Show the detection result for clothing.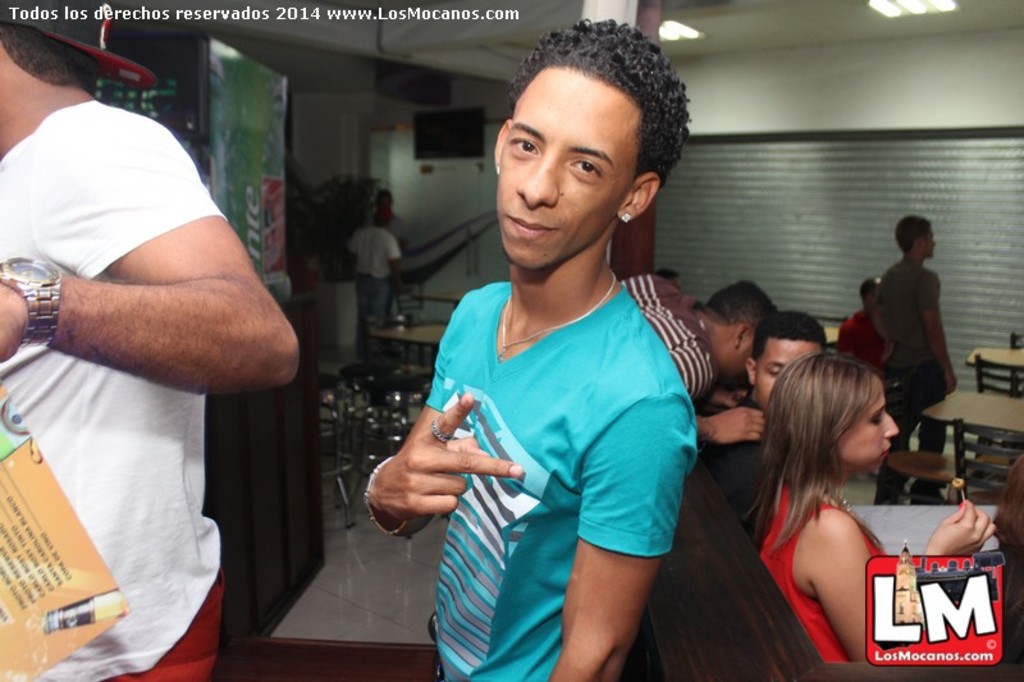
region(759, 475, 896, 663).
